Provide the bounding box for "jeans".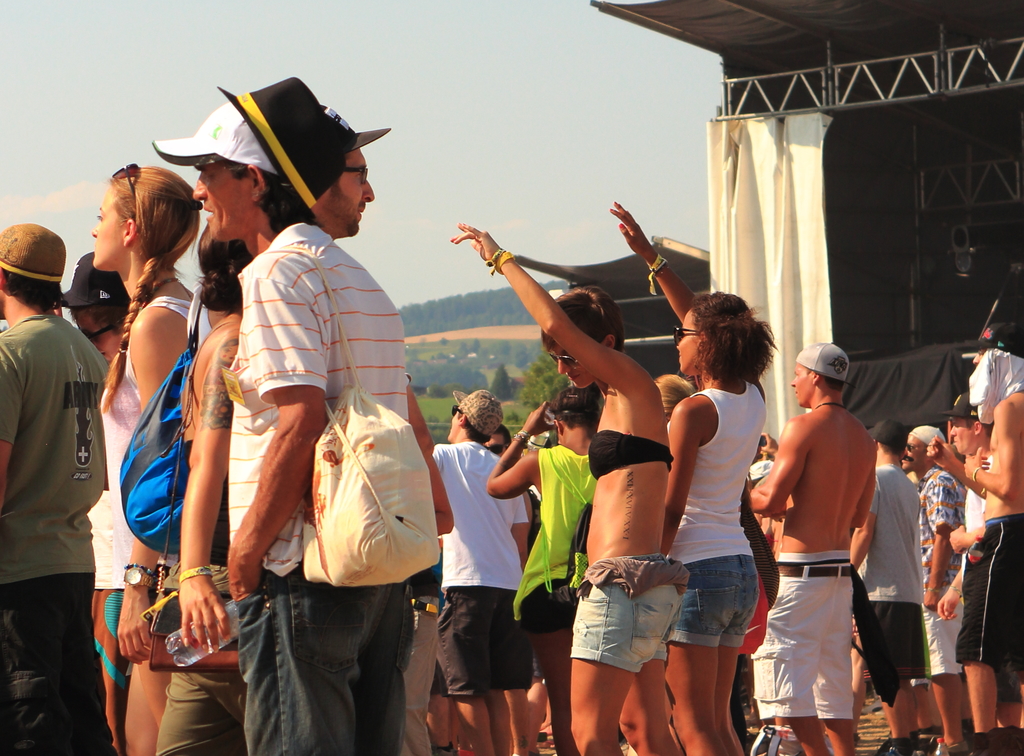
l=575, t=552, r=691, b=677.
